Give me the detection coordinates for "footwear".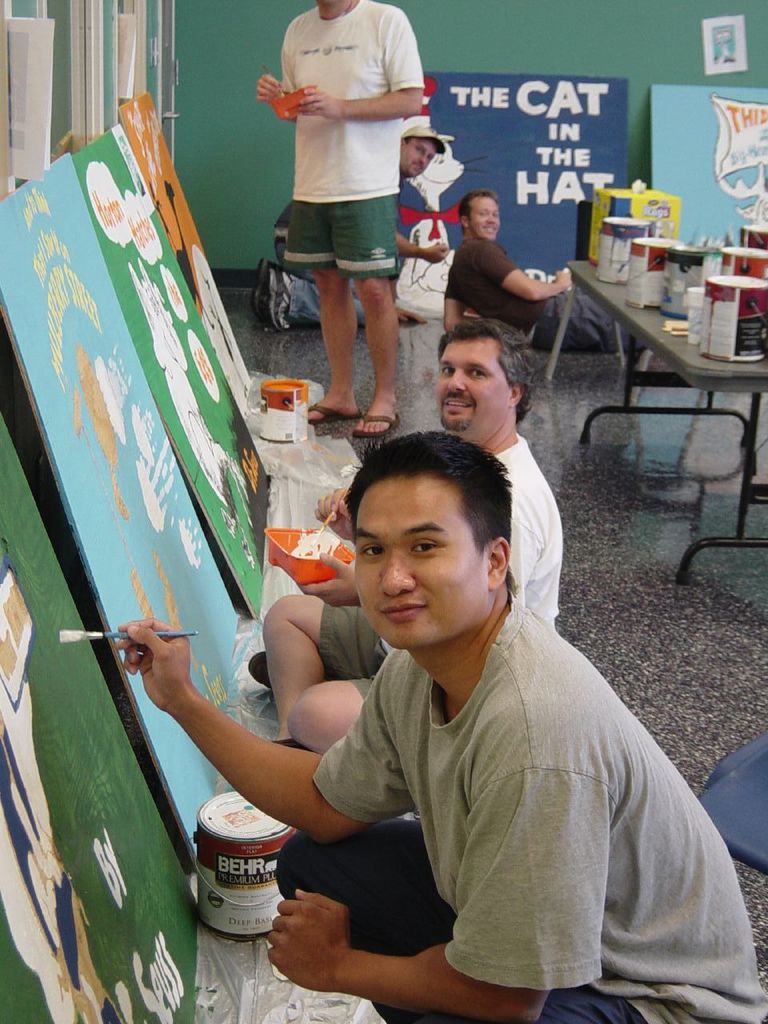
detection(302, 392, 366, 432).
